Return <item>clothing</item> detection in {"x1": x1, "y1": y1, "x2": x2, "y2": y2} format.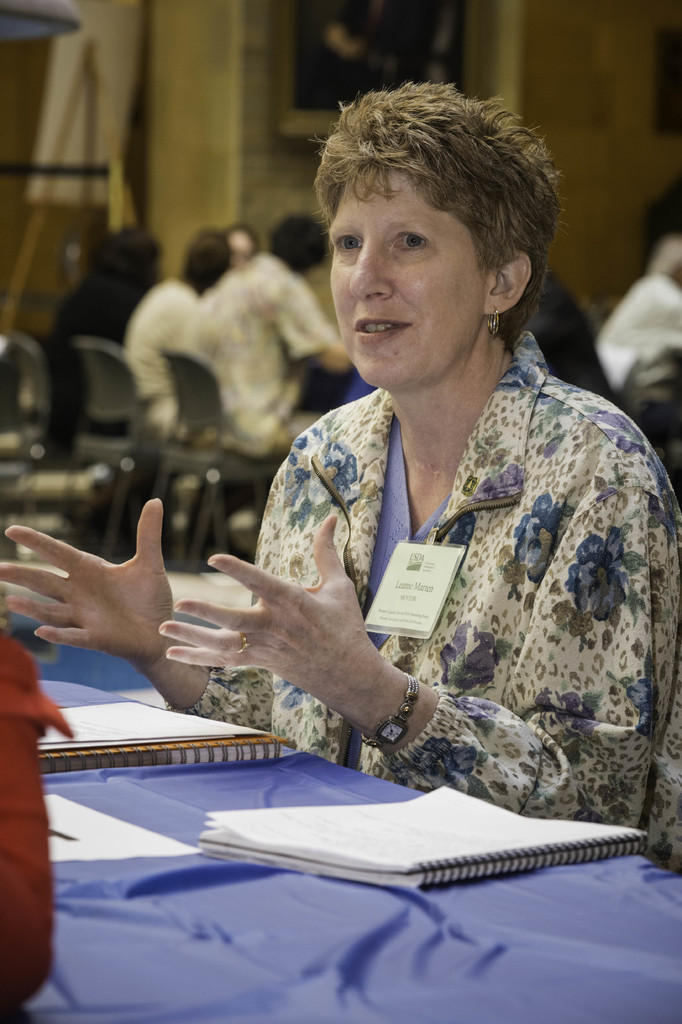
{"x1": 117, "y1": 278, "x2": 210, "y2": 440}.
